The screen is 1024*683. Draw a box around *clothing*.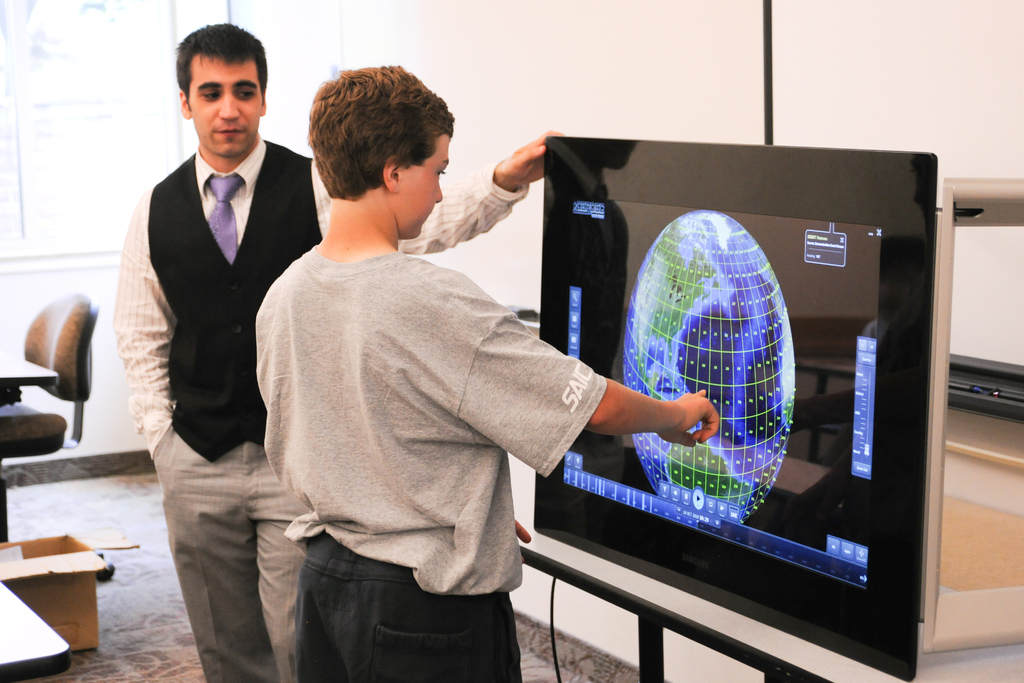
x1=115, y1=136, x2=527, y2=682.
